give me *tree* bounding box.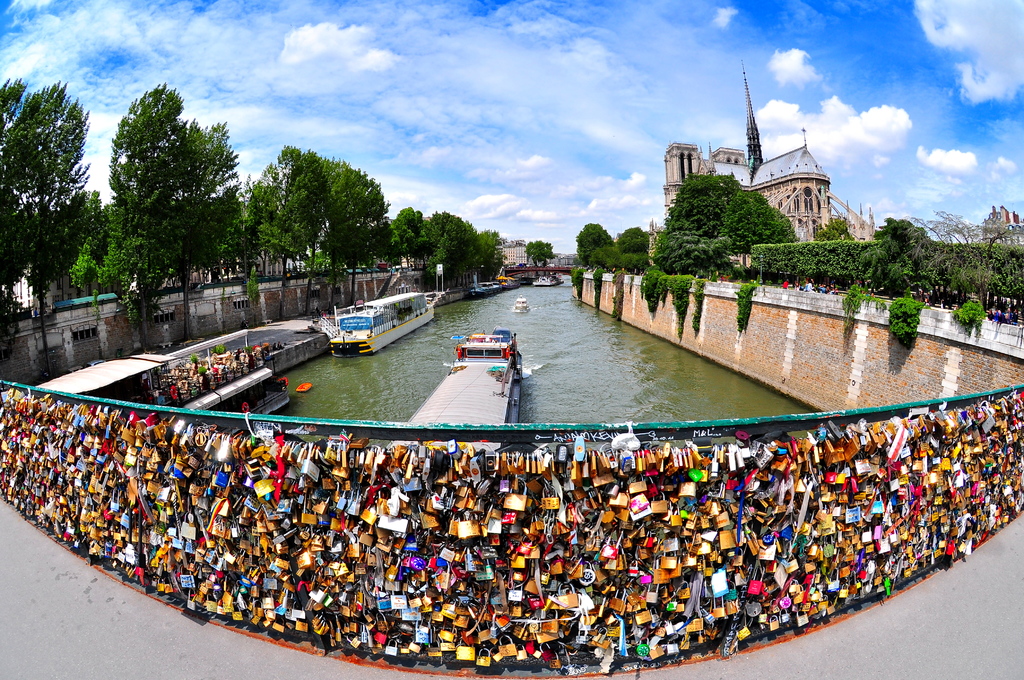
[520,236,552,265].
